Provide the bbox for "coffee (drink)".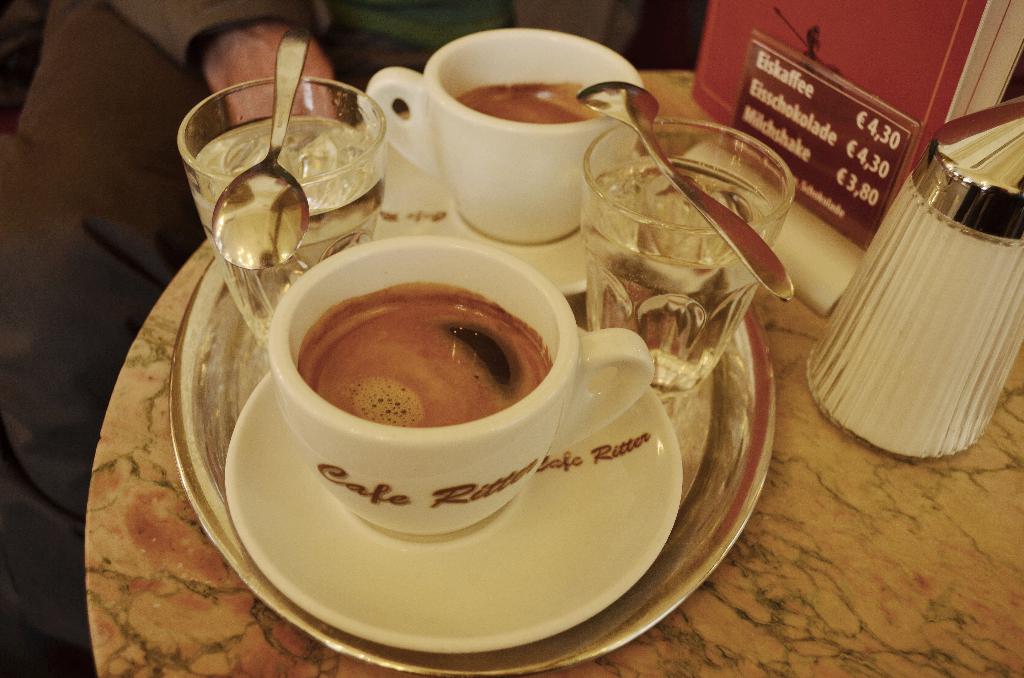
299/282/552/430.
